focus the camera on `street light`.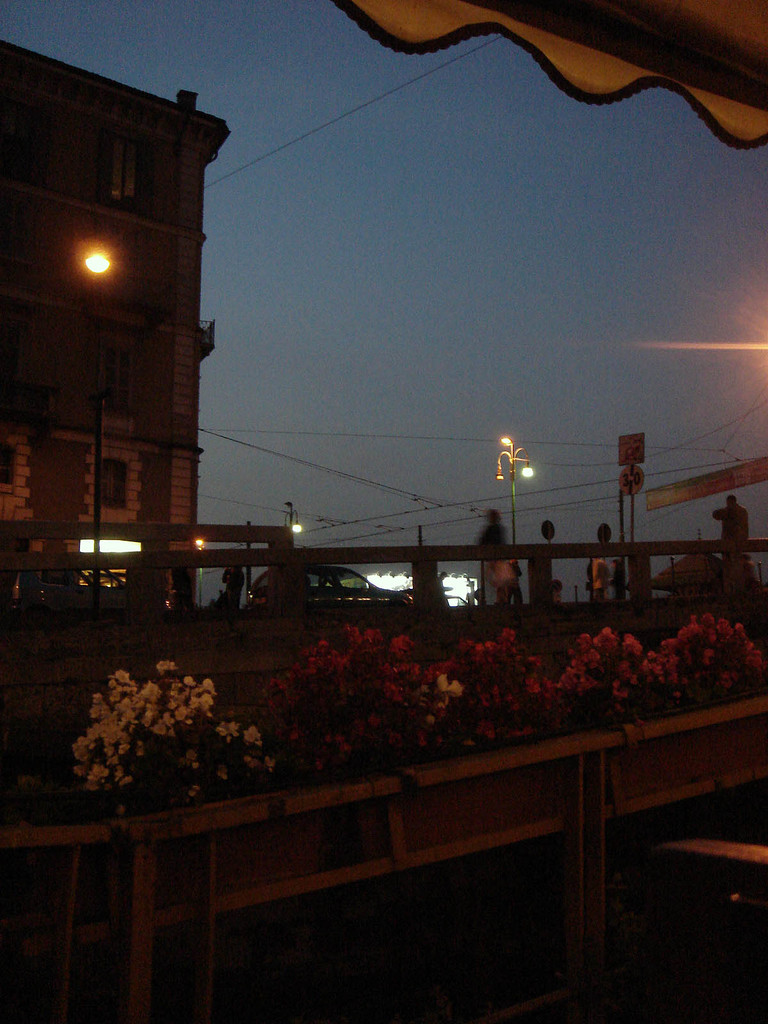
Focus region: x1=493, y1=440, x2=531, y2=570.
